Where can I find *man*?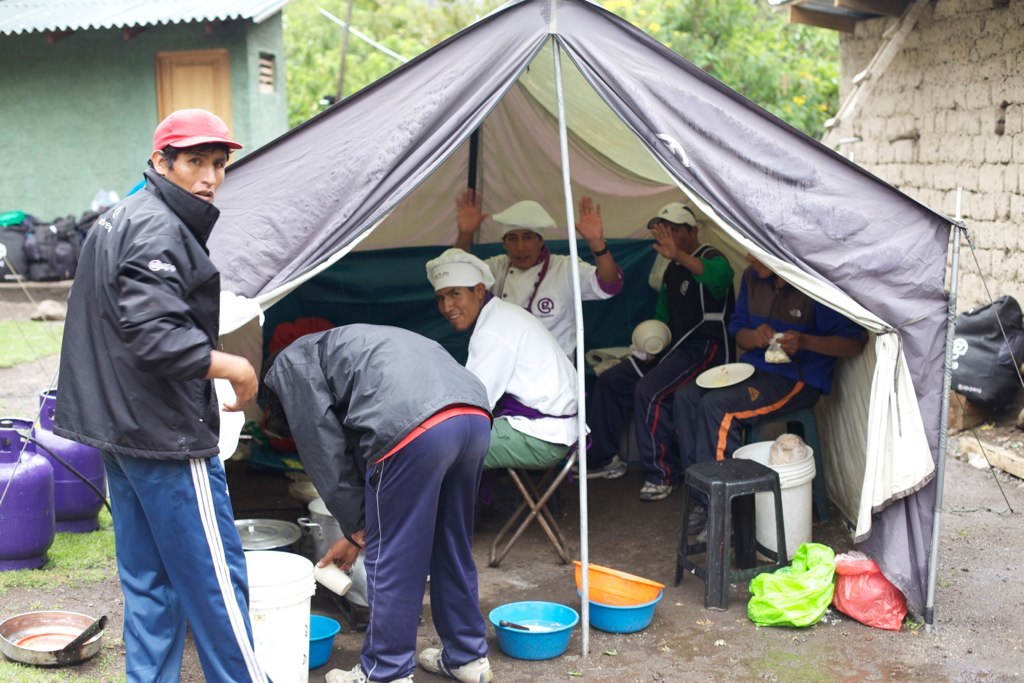
You can find it at box(584, 197, 732, 498).
